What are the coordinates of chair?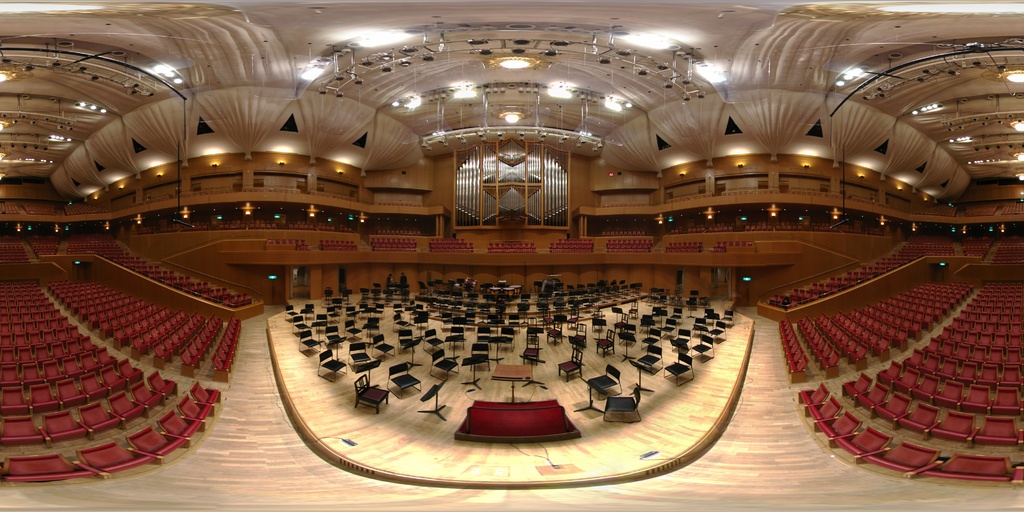
l=348, t=342, r=369, b=379.
